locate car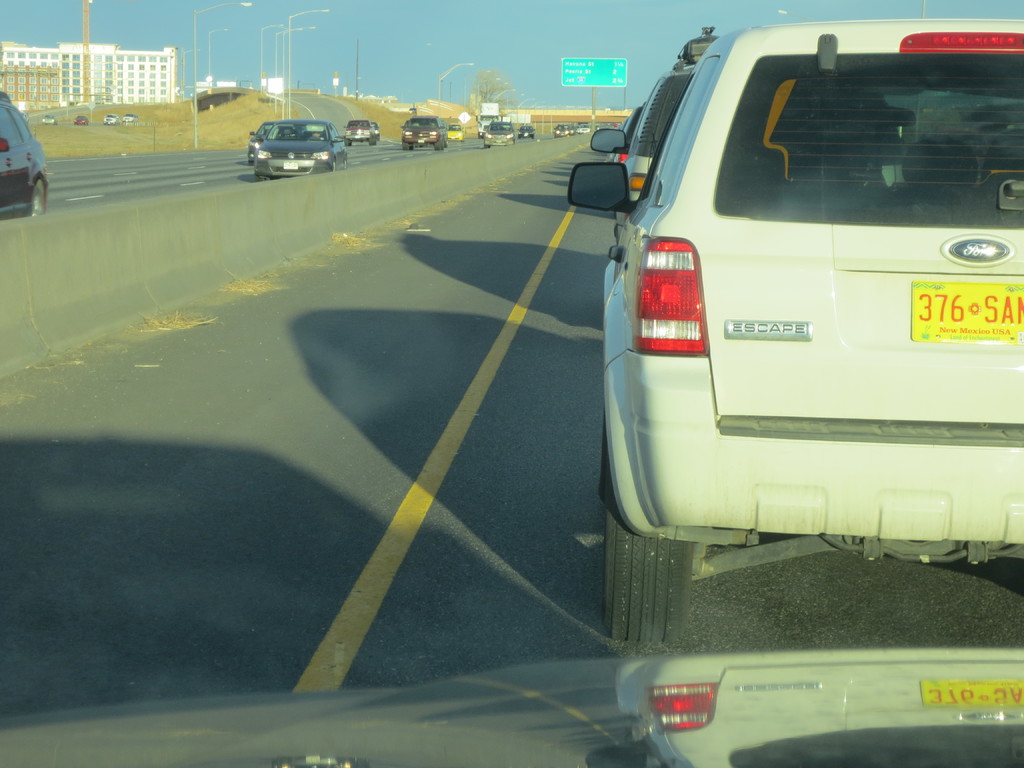
342/120/374/142
